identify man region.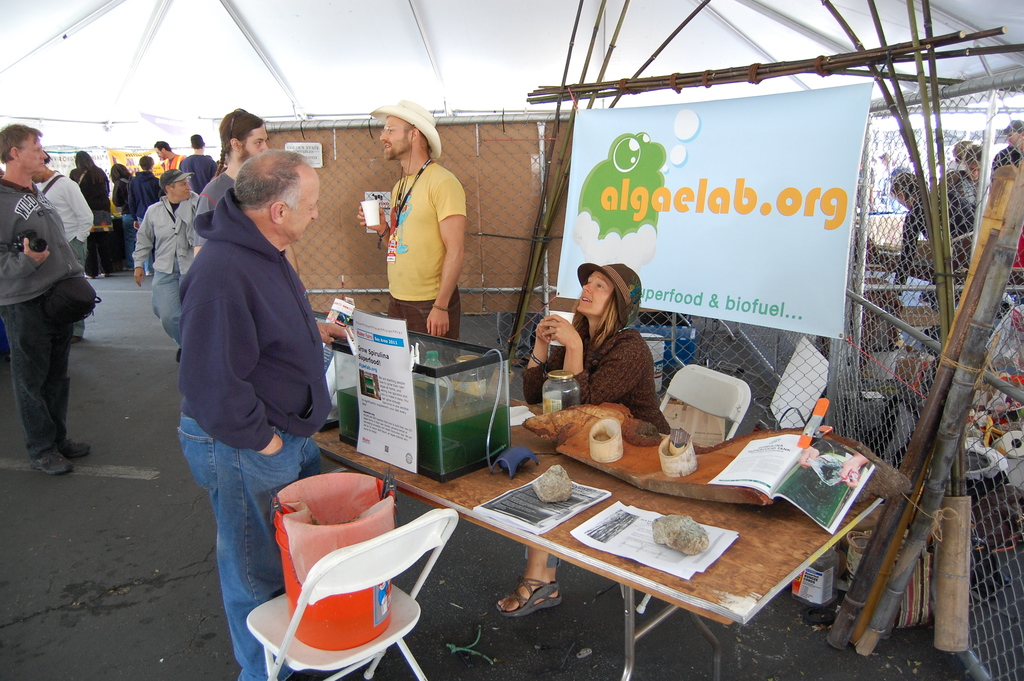
Region: <bbox>130, 149, 160, 228</bbox>.
